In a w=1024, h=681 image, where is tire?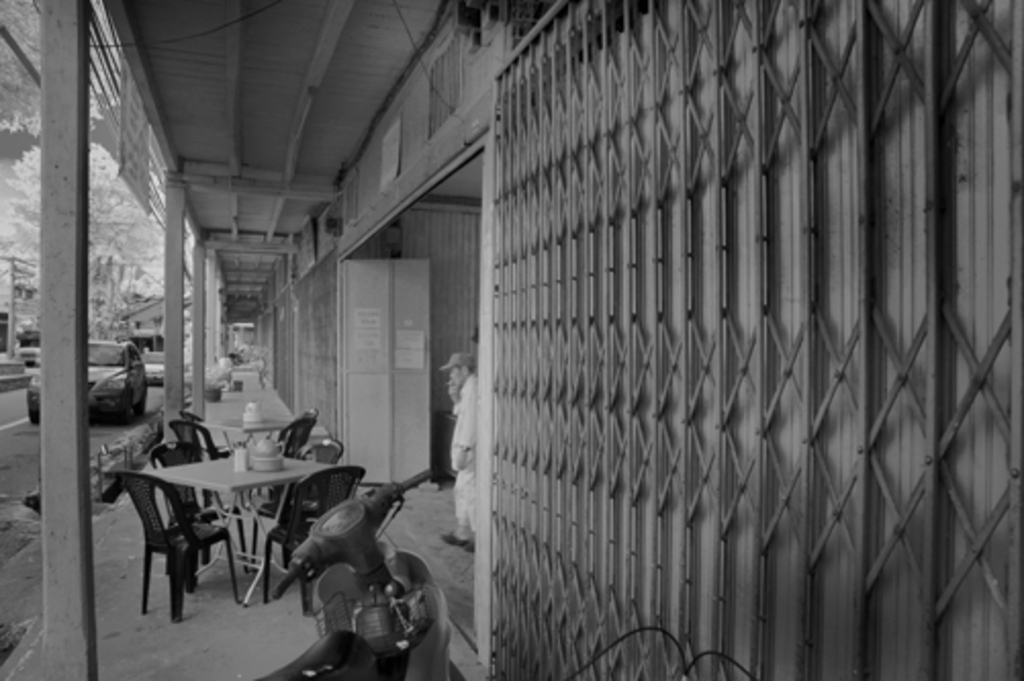
l=117, t=405, r=137, b=429.
